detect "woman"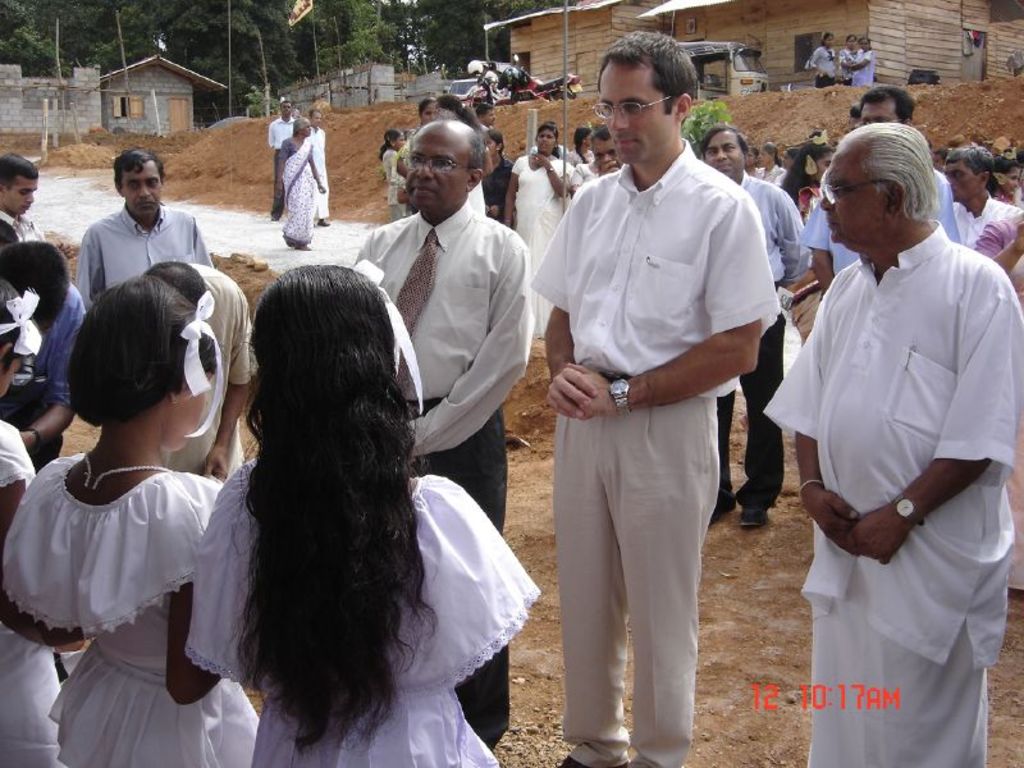
bbox=(844, 38, 876, 84)
